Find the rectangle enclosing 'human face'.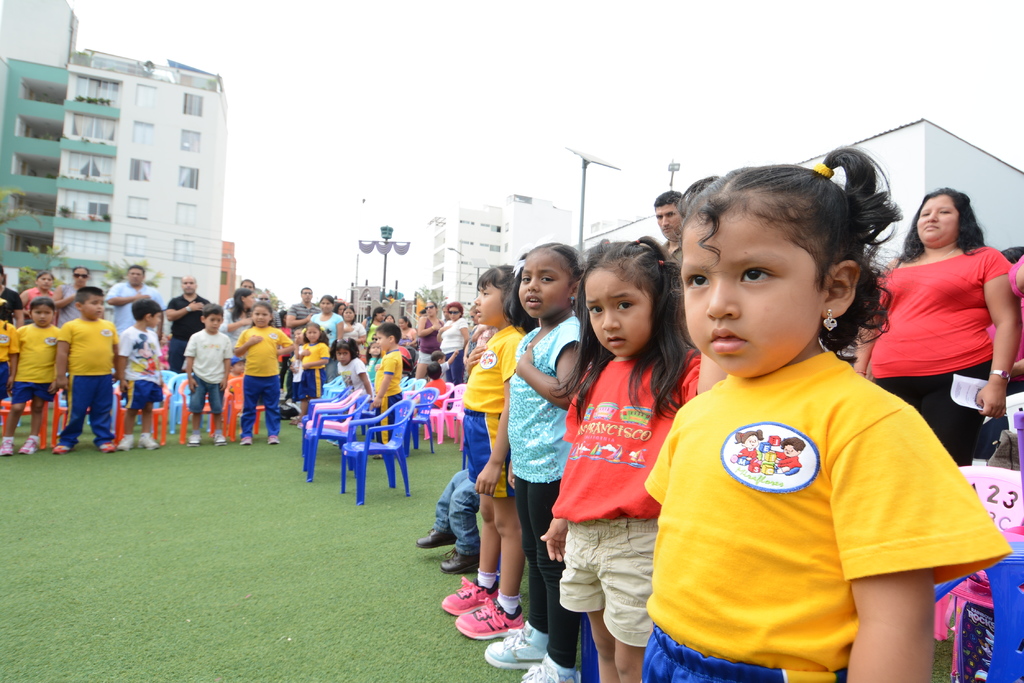
l=204, t=313, r=221, b=332.
